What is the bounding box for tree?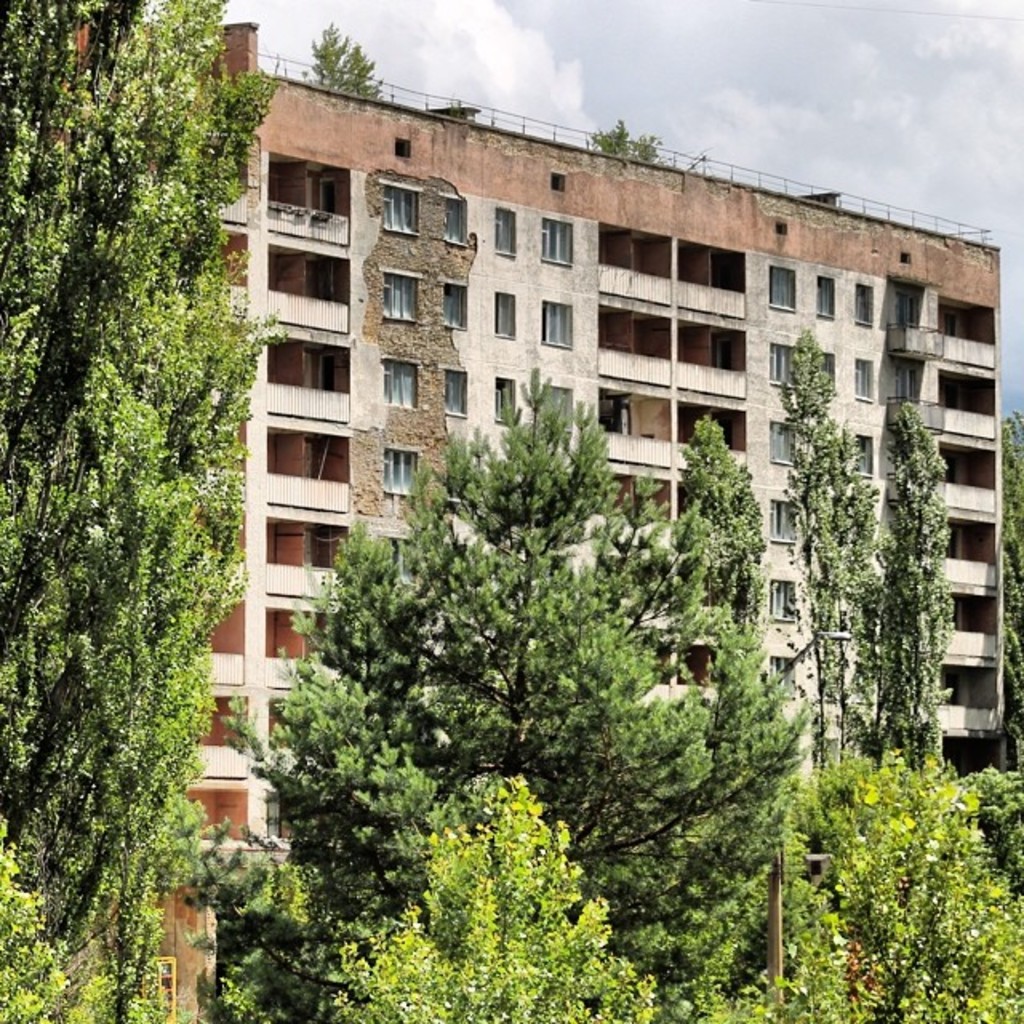
region(309, 768, 661, 1022).
